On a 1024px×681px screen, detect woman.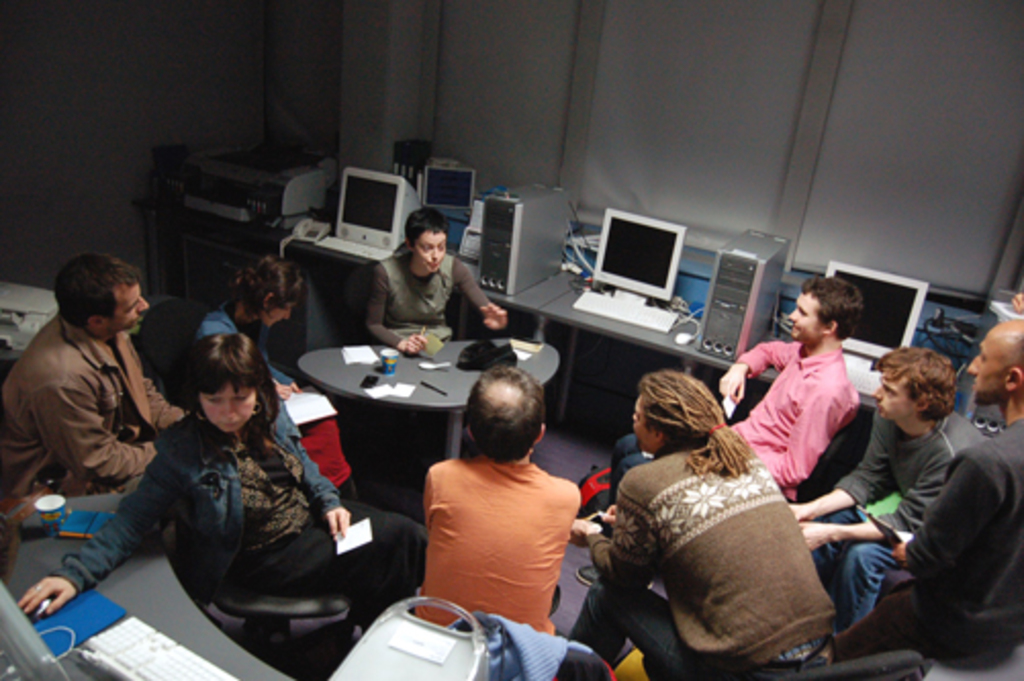
{"x1": 188, "y1": 247, "x2": 352, "y2": 485}.
